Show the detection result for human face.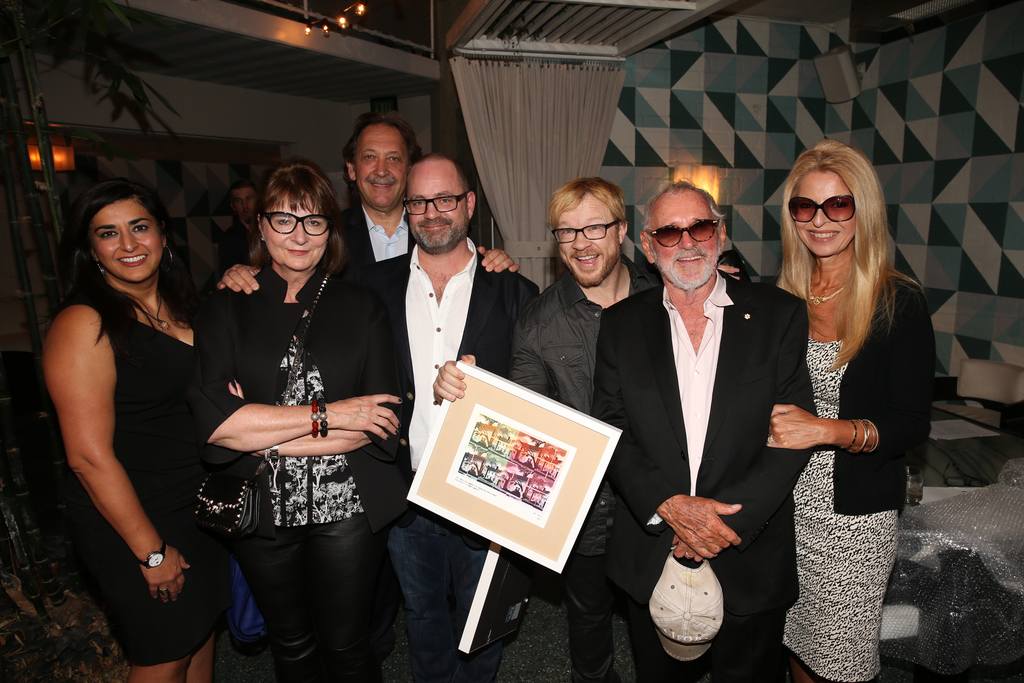
(229, 185, 255, 217).
